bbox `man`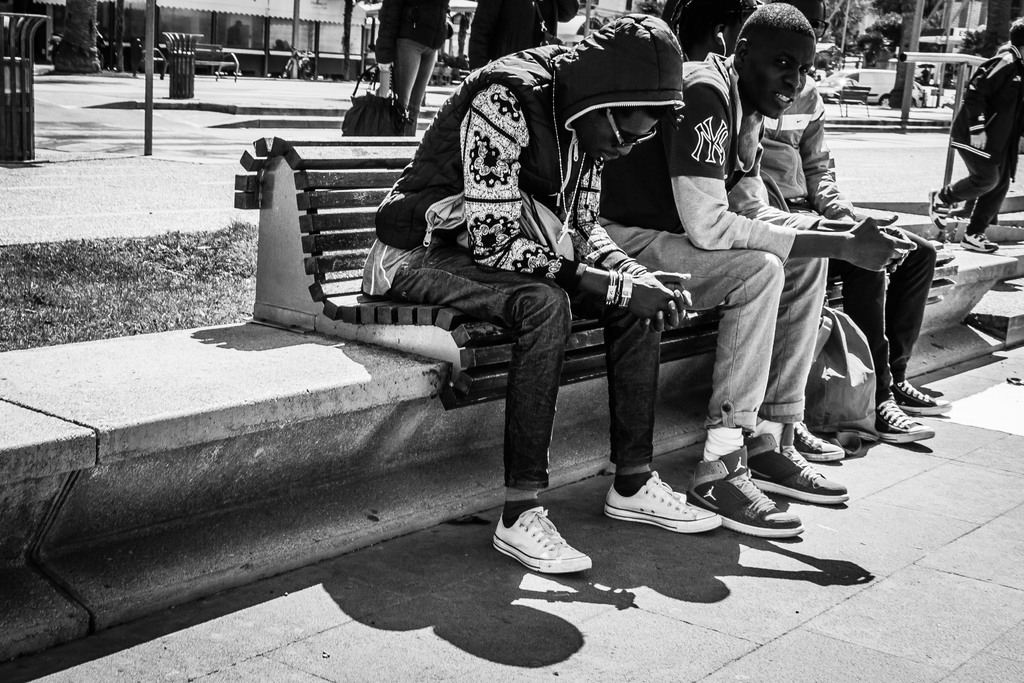
left=344, top=22, right=700, bottom=509
